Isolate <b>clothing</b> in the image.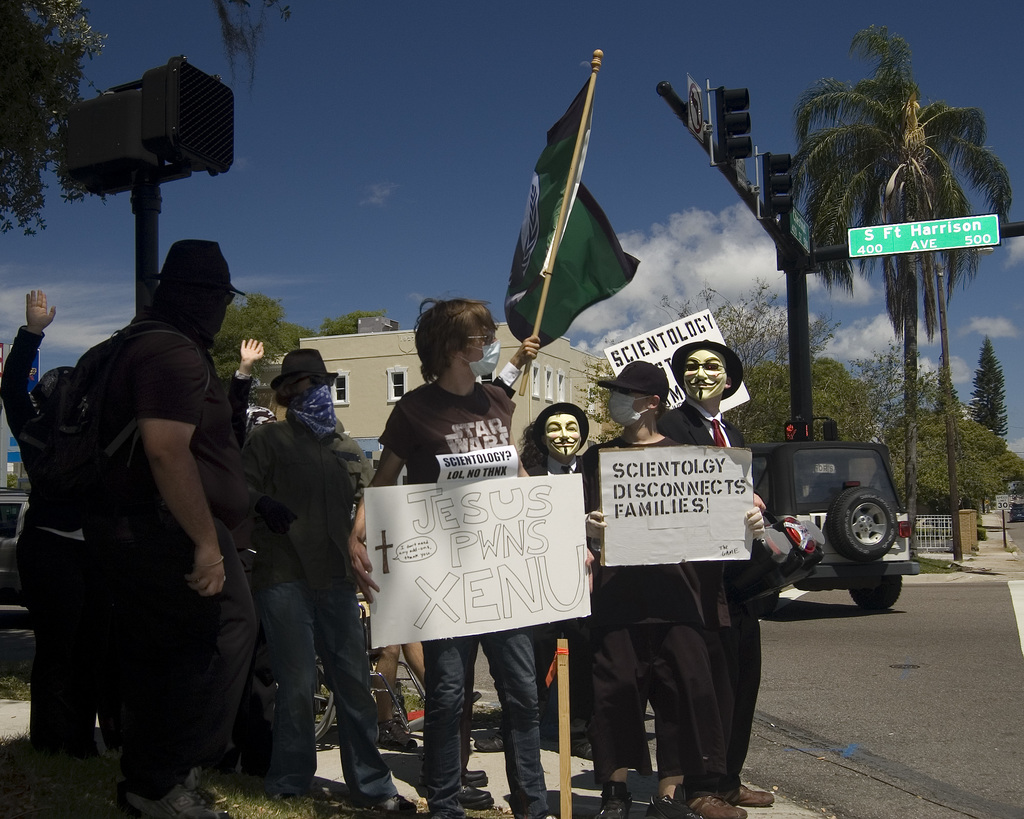
Isolated region: 39 249 257 790.
